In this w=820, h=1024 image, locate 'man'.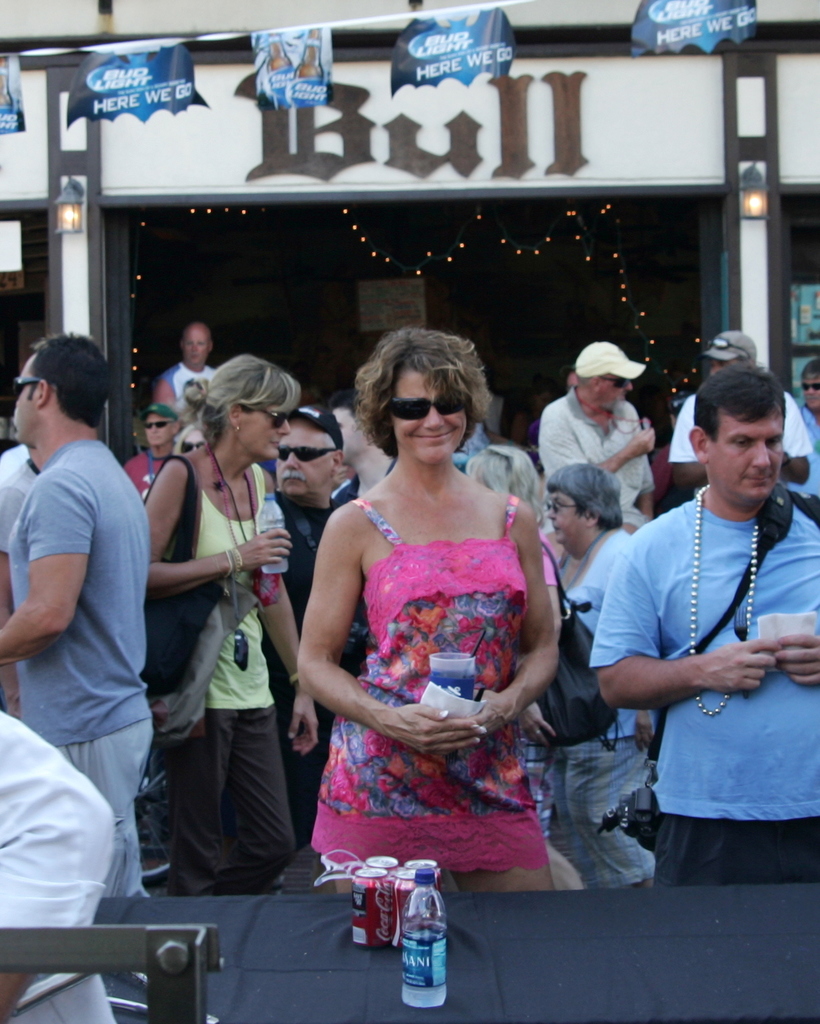
Bounding box: Rect(323, 399, 392, 506).
